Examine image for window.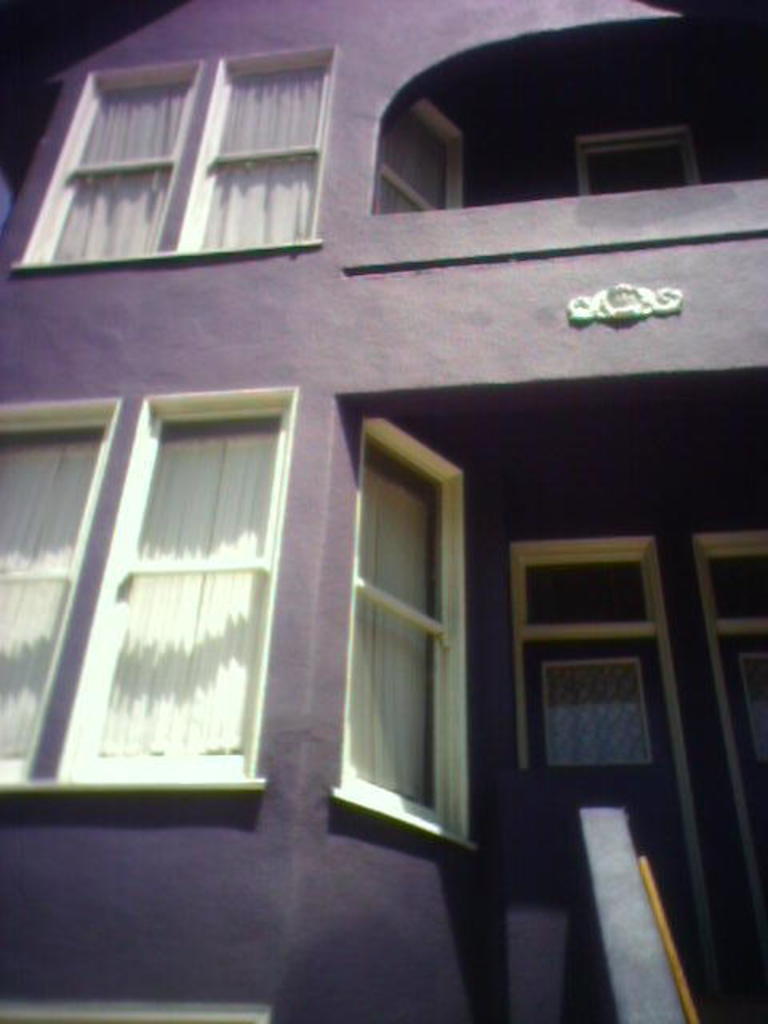
Examination result: box=[570, 126, 714, 197].
